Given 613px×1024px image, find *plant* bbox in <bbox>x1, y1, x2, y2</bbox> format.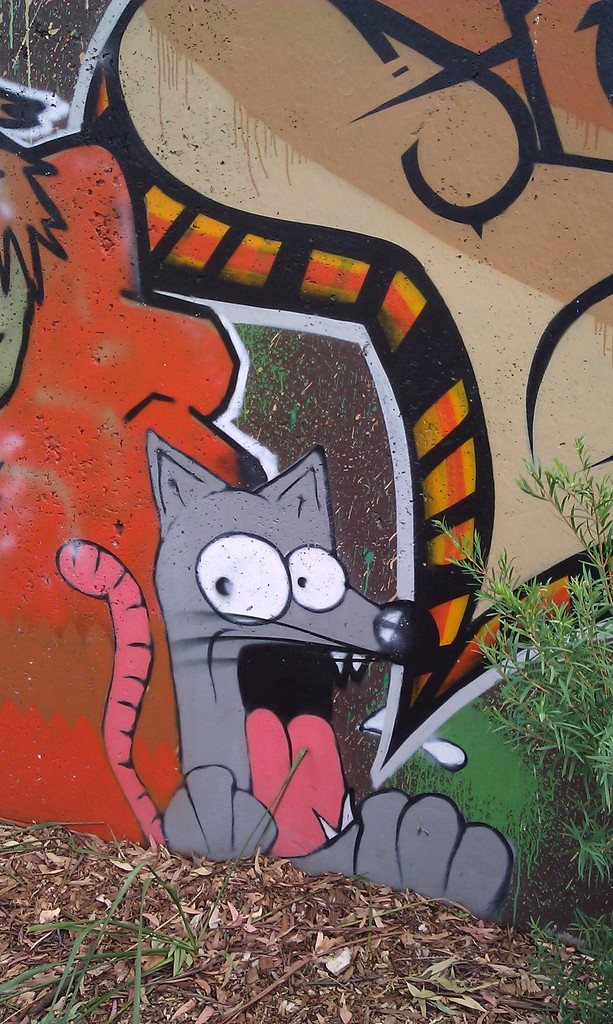
<bbox>512, 915, 612, 1023</bbox>.
